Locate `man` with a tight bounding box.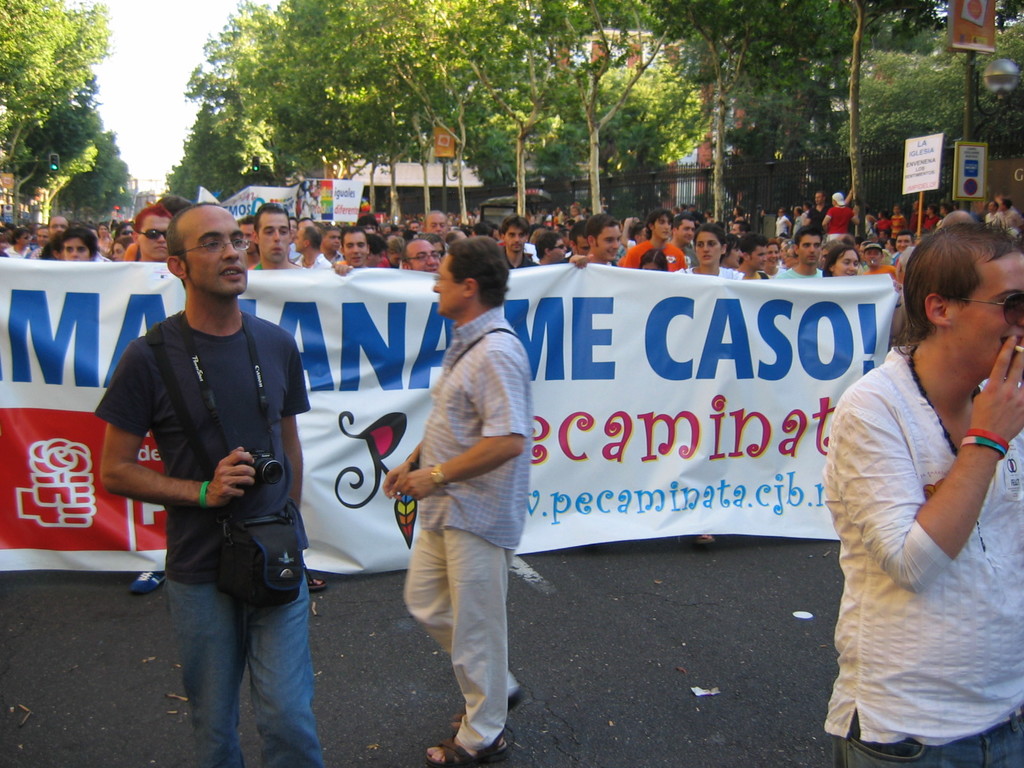
crop(100, 202, 322, 767).
